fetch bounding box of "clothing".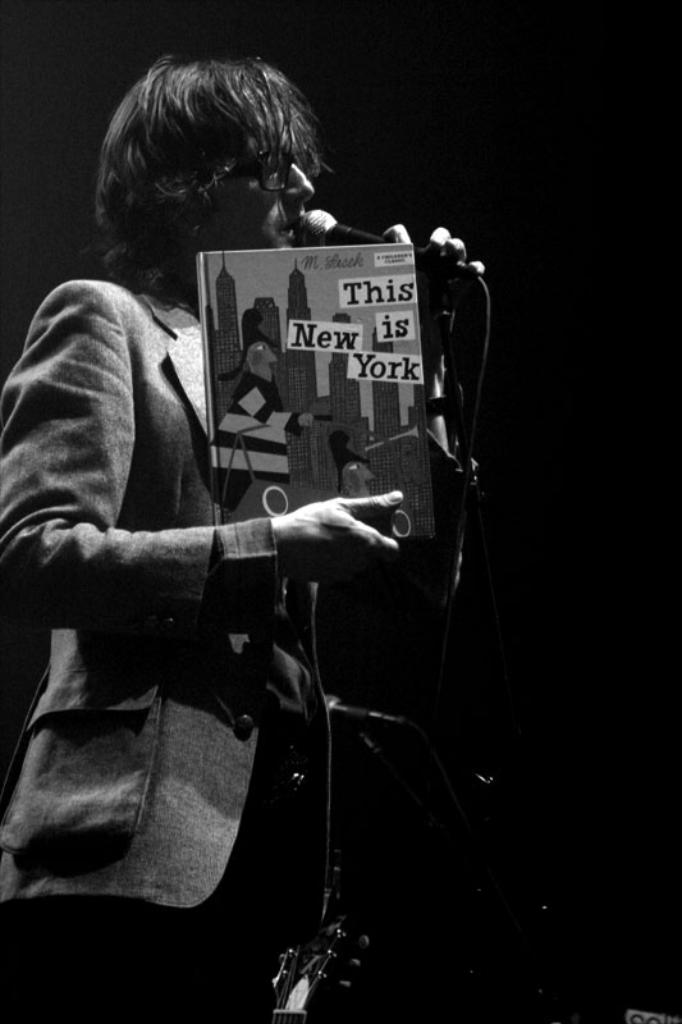
Bbox: (19, 150, 450, 977).
